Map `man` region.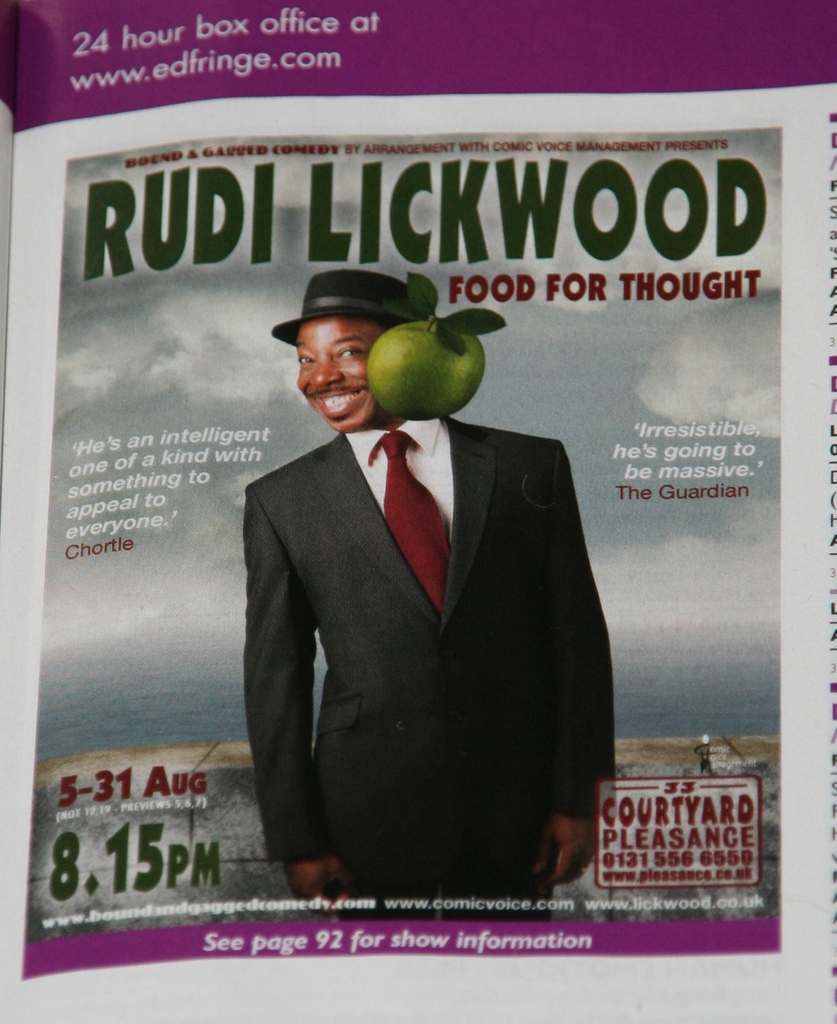
Mapped to 229/275/625/910.
